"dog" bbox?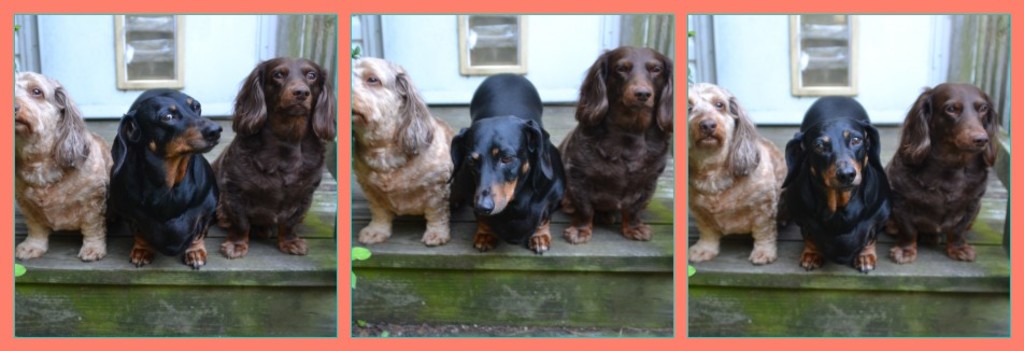
<bbox>687, 85, 787, 266</bbox>
